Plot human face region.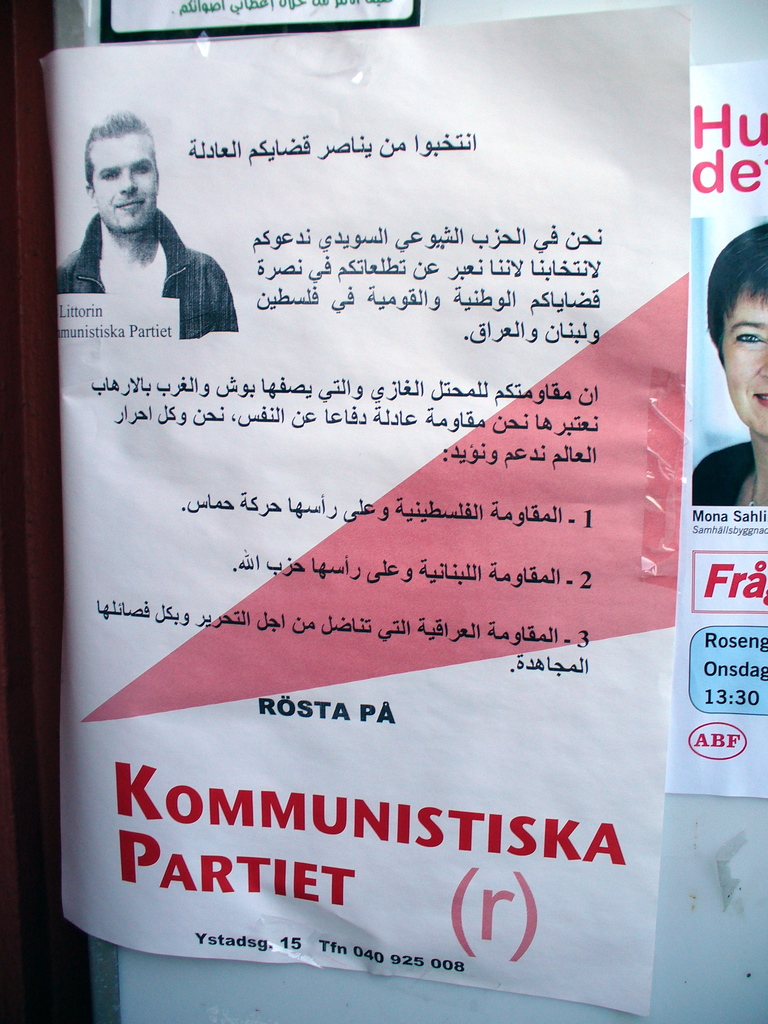
Plotted at bbox(83, 125, 157, 227).
